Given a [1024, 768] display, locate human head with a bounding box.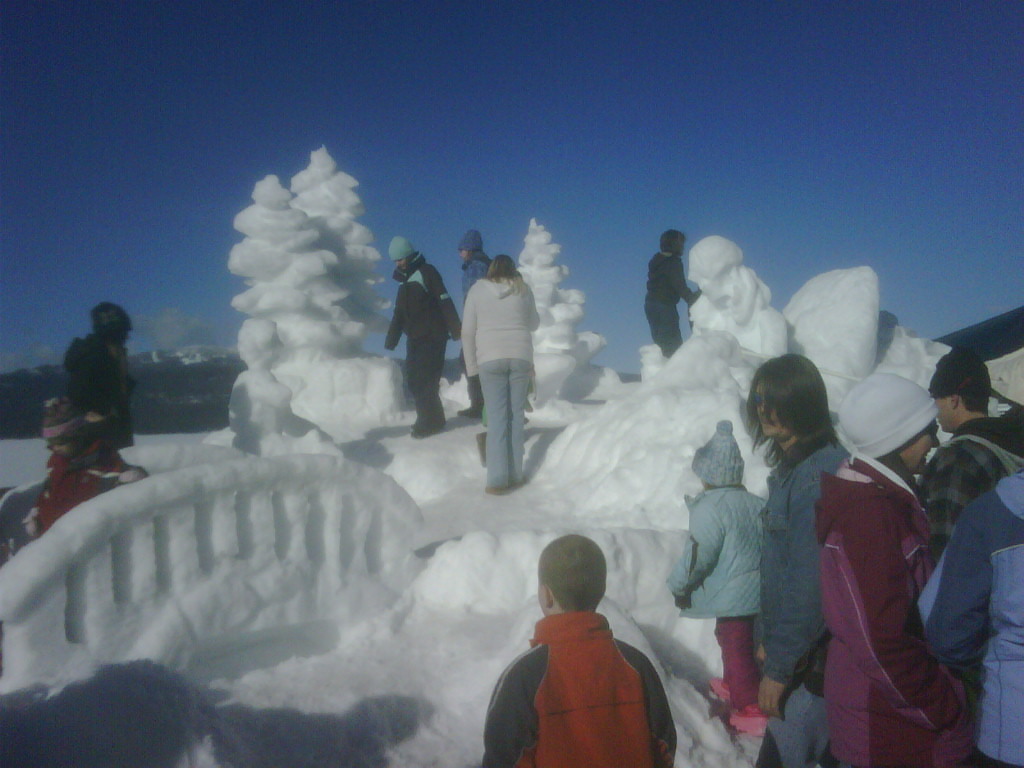
Located: bbox(661, 228, 686, 257).
